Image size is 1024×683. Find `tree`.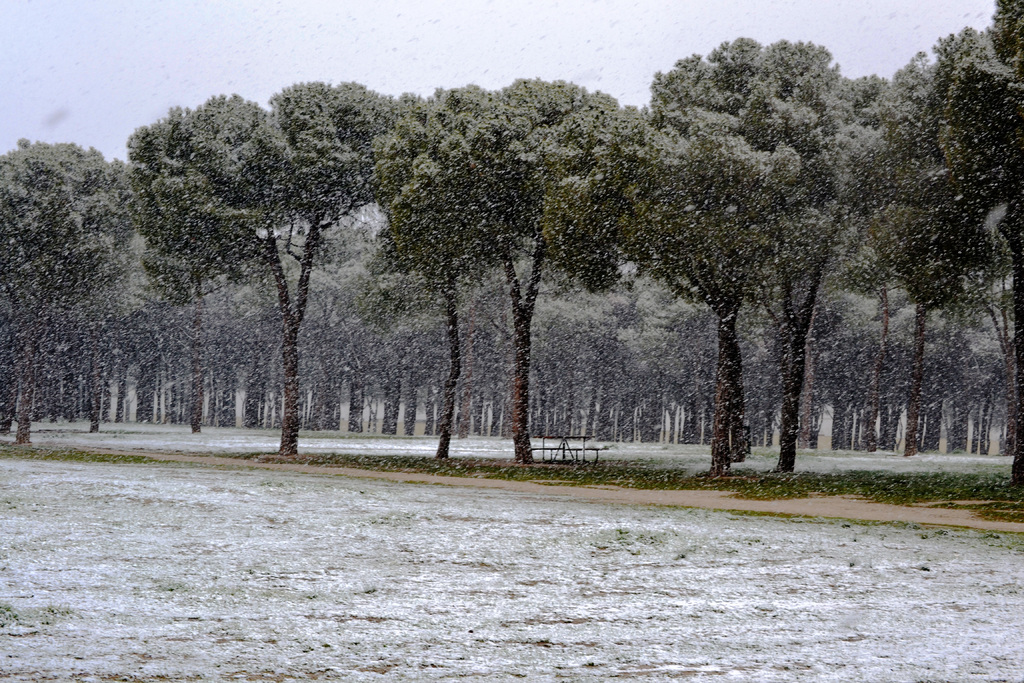
x1=836 y1=18 x2=1011 y2=475.
